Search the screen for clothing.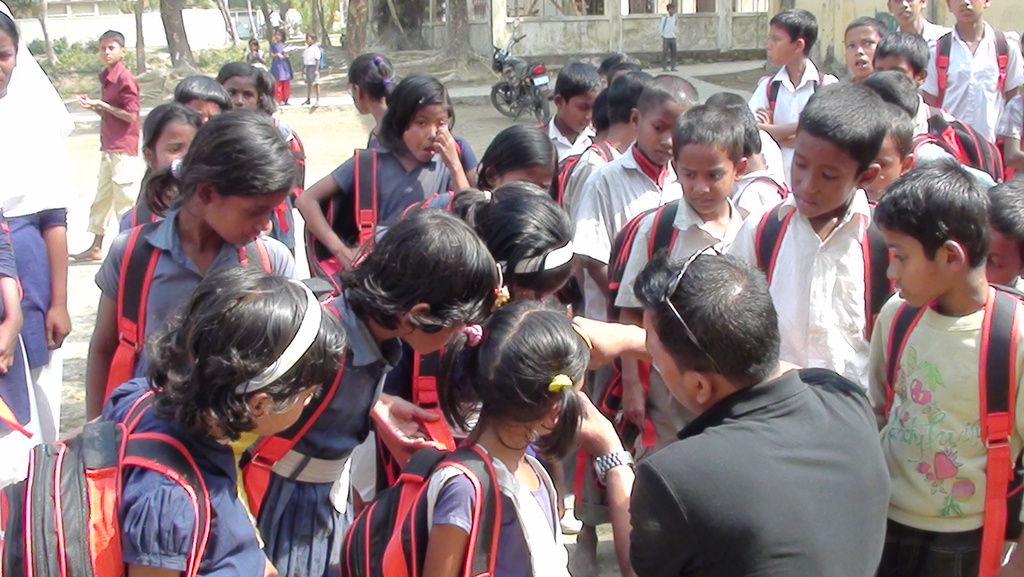
Found at (x1=446, y1=134, x2=477, y2=170).
